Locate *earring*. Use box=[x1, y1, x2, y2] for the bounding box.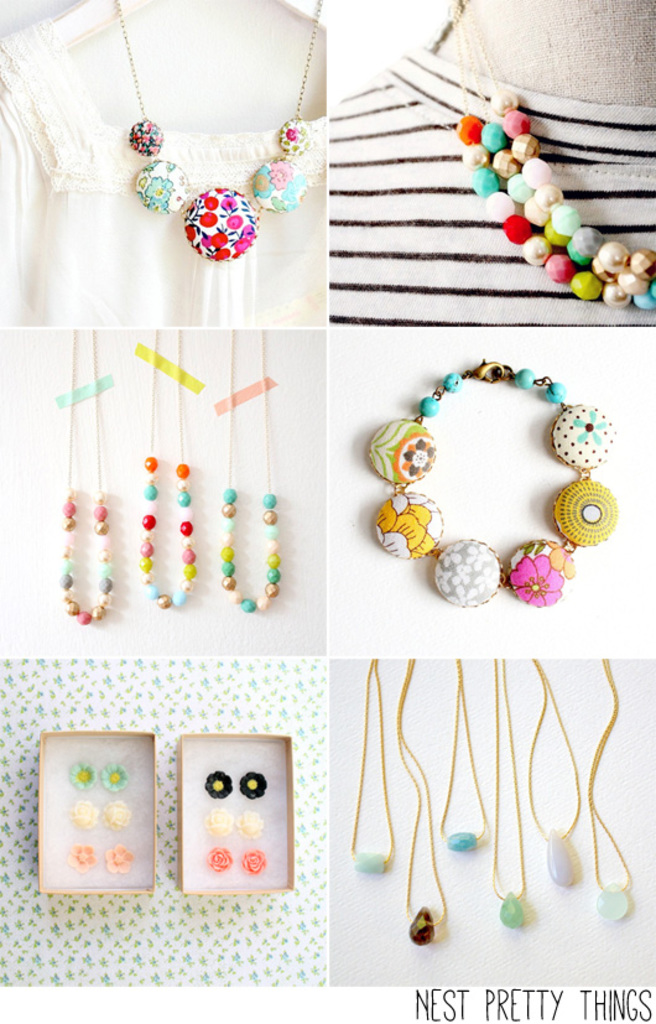
box=[73, 789, 98, 828].
